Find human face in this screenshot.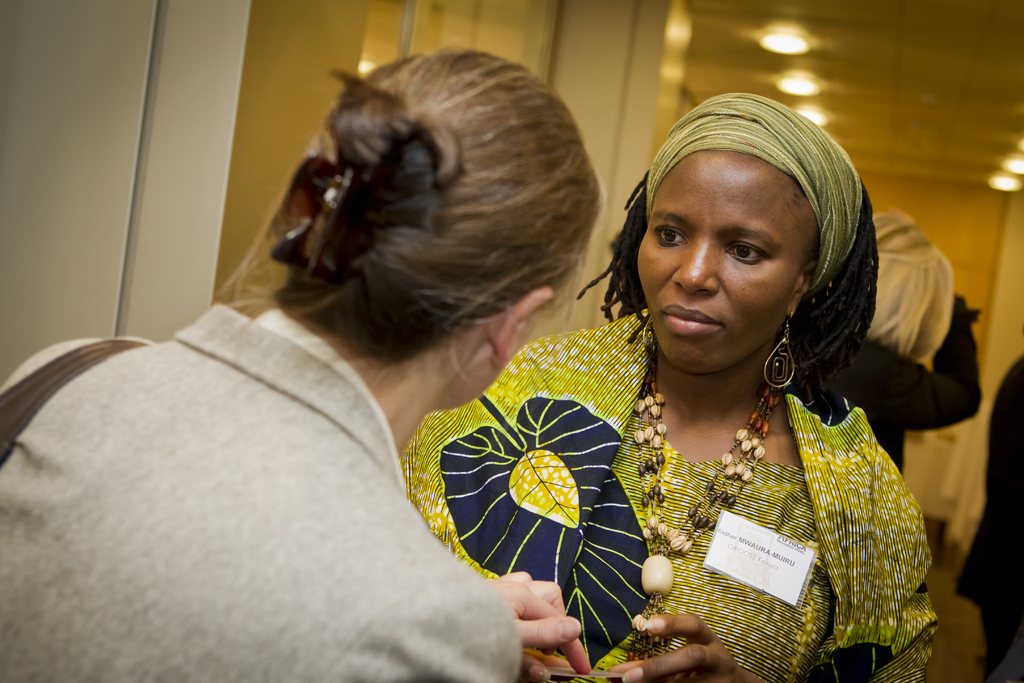
The bounding box for human face is region(638, 154, 823, 378).
